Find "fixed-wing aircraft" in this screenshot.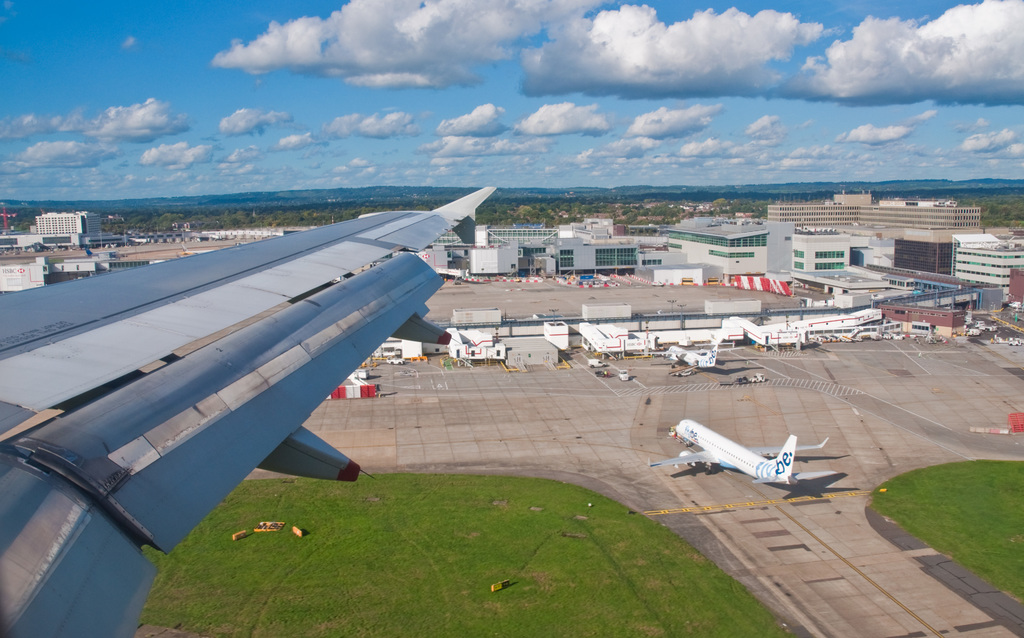
The bounding box for "fixed-wing aircraft" is select_region(641, 422, 842, 488).
